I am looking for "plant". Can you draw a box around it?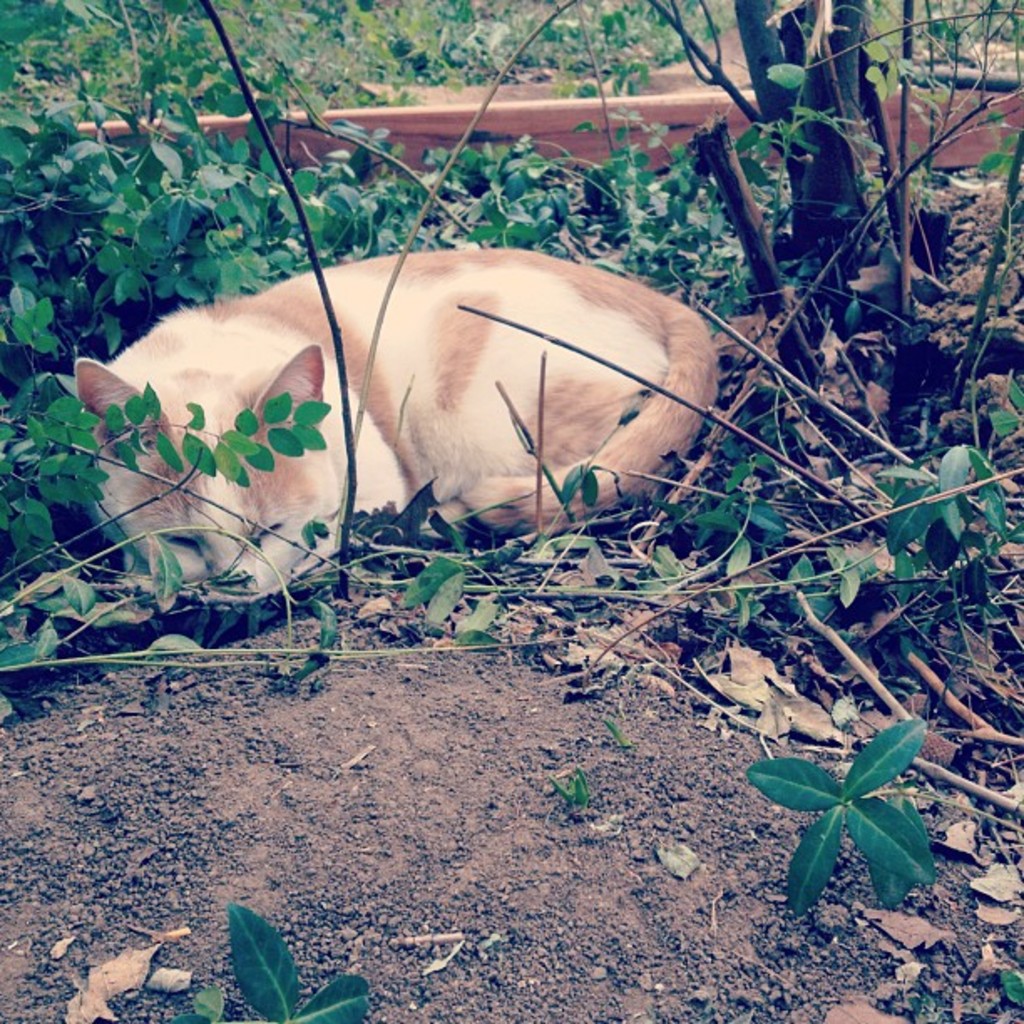
Sure, the bounding box is bbox(738, 718, 947, 914).
